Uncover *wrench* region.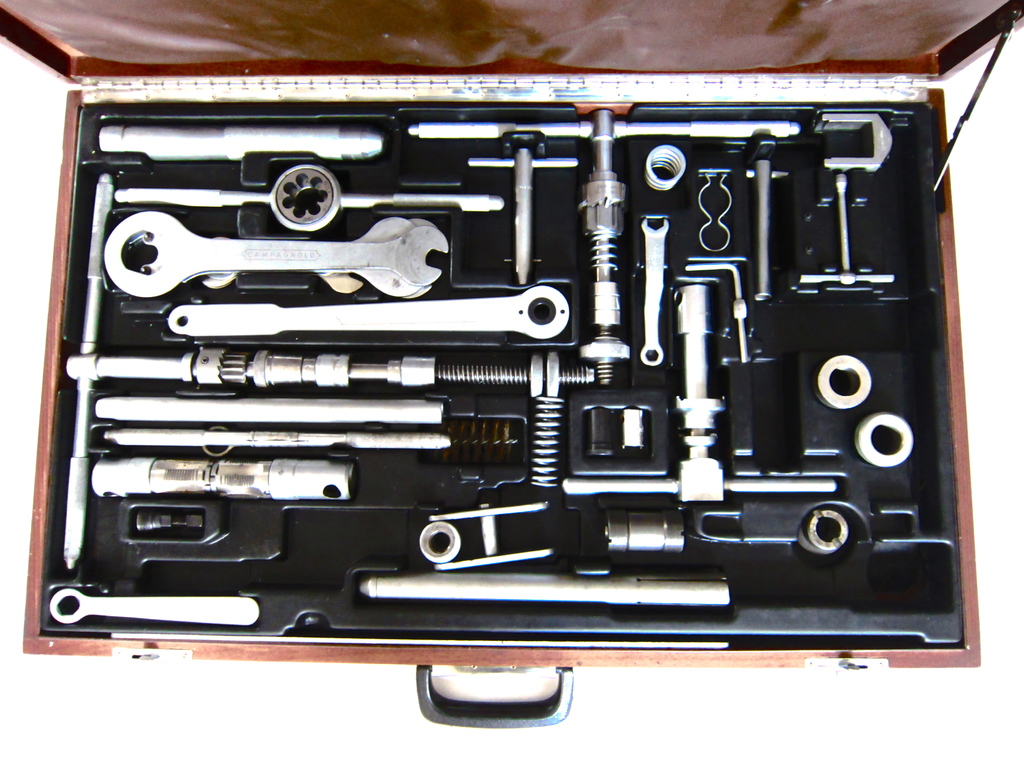
Uncovered: x1=640 y1=216 x2=666 y2=366.
